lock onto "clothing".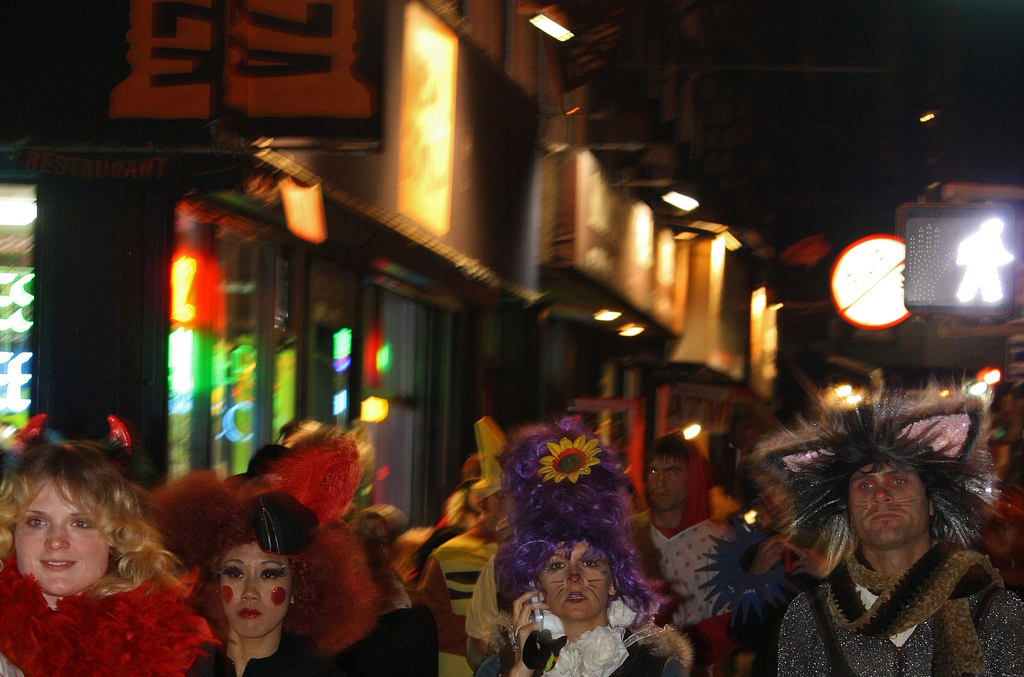
Locked: 623:431:732:631.
